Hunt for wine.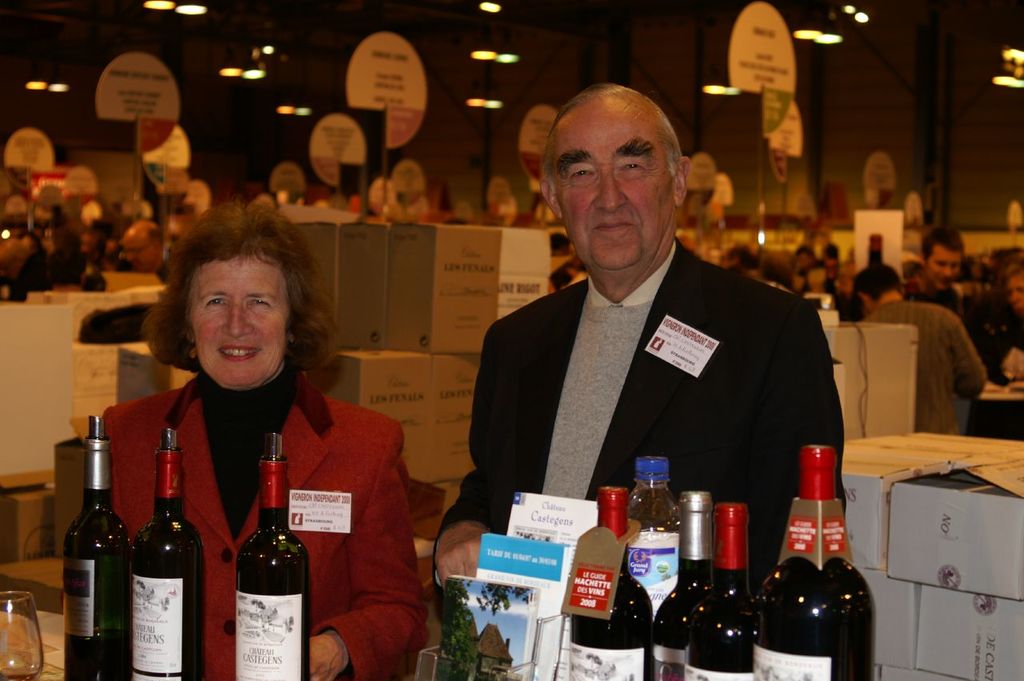
Hunted down at 654,492,718,680.
